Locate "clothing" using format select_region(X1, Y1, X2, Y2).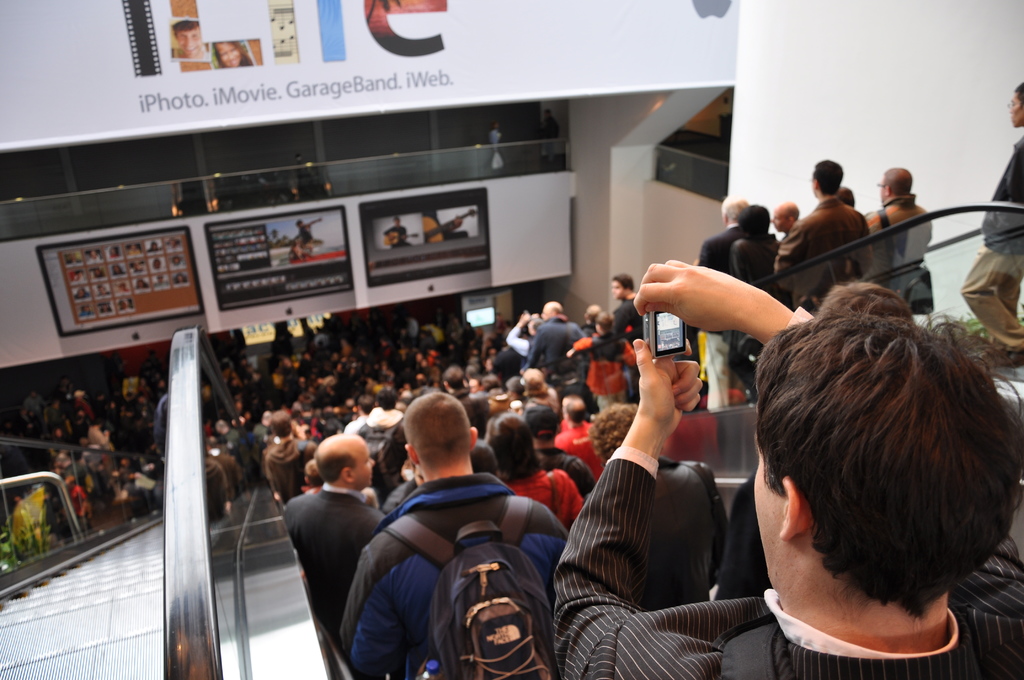
select_region(269, 236, 282, 245).
